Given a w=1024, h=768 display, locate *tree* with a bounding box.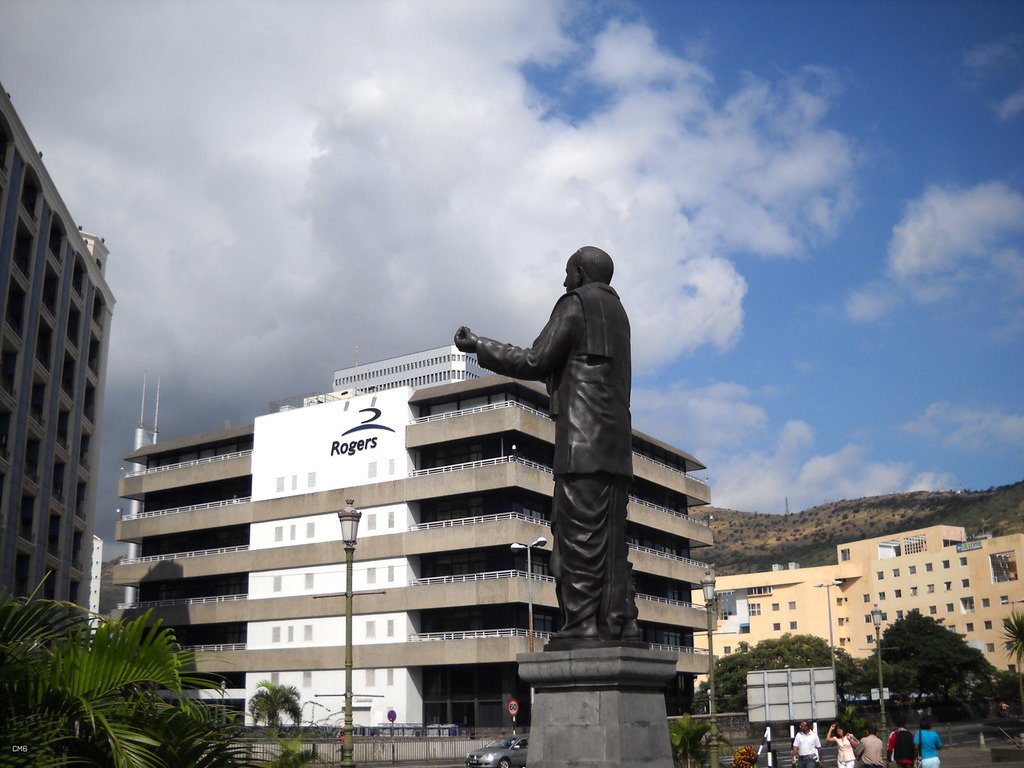
Located: <region>245, 681, 303, 728</region>.
